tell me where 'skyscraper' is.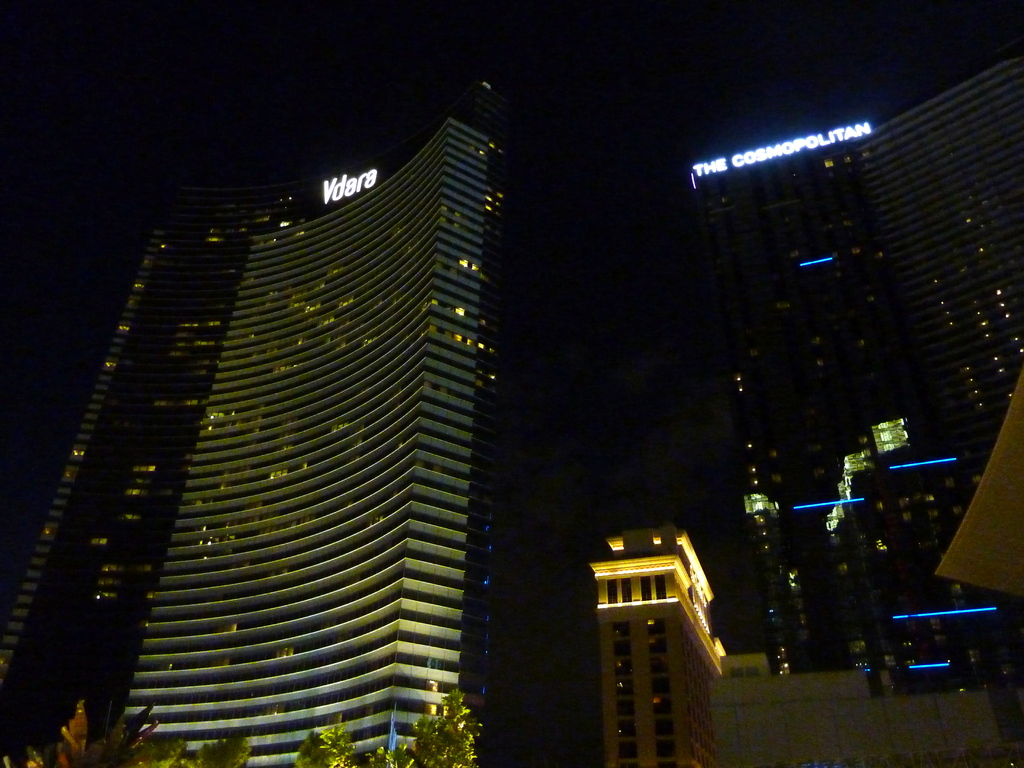
'skyscraper' is at BBox(3, 72, 550, 744).
